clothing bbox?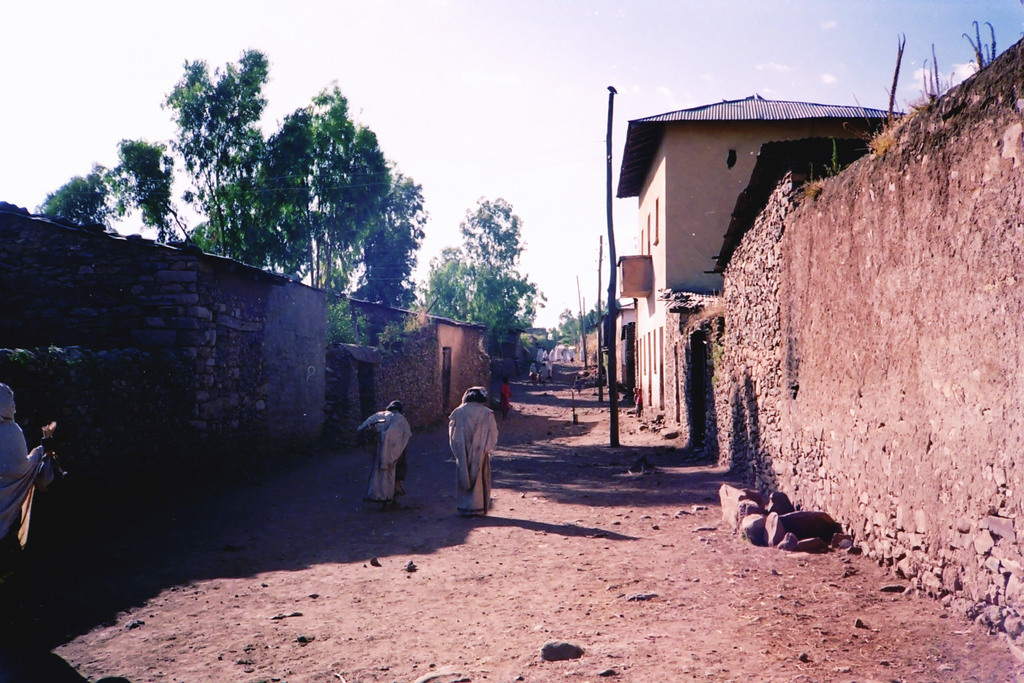
detection(365, 410, 413, 506)
